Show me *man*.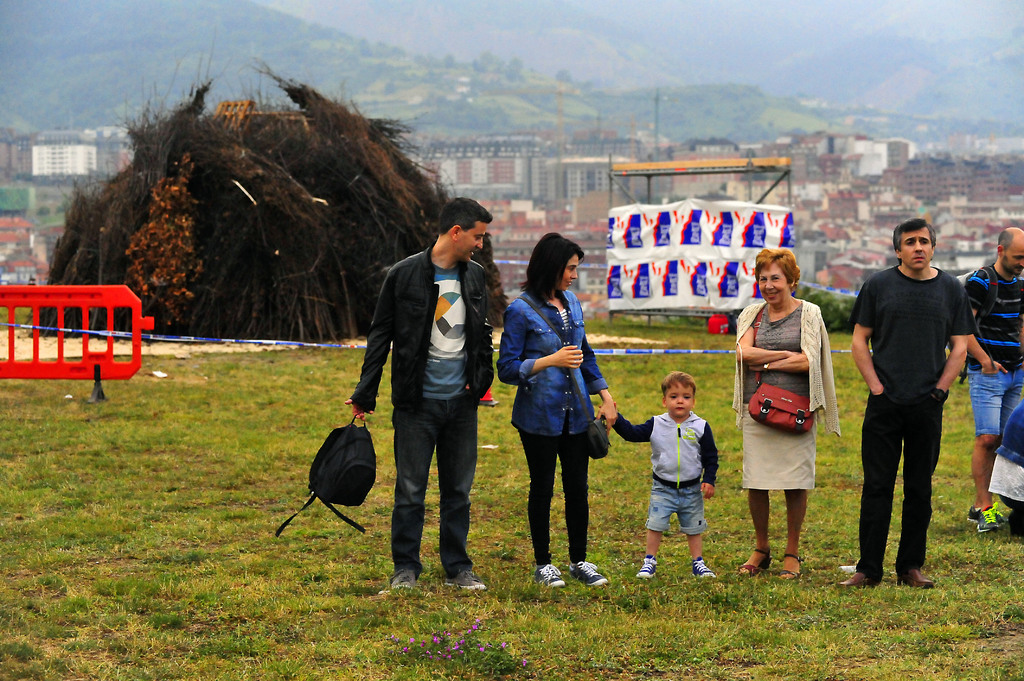
*man* is here: {"left": 844, "top": 219, "right": 979, "bottom": 593}.
